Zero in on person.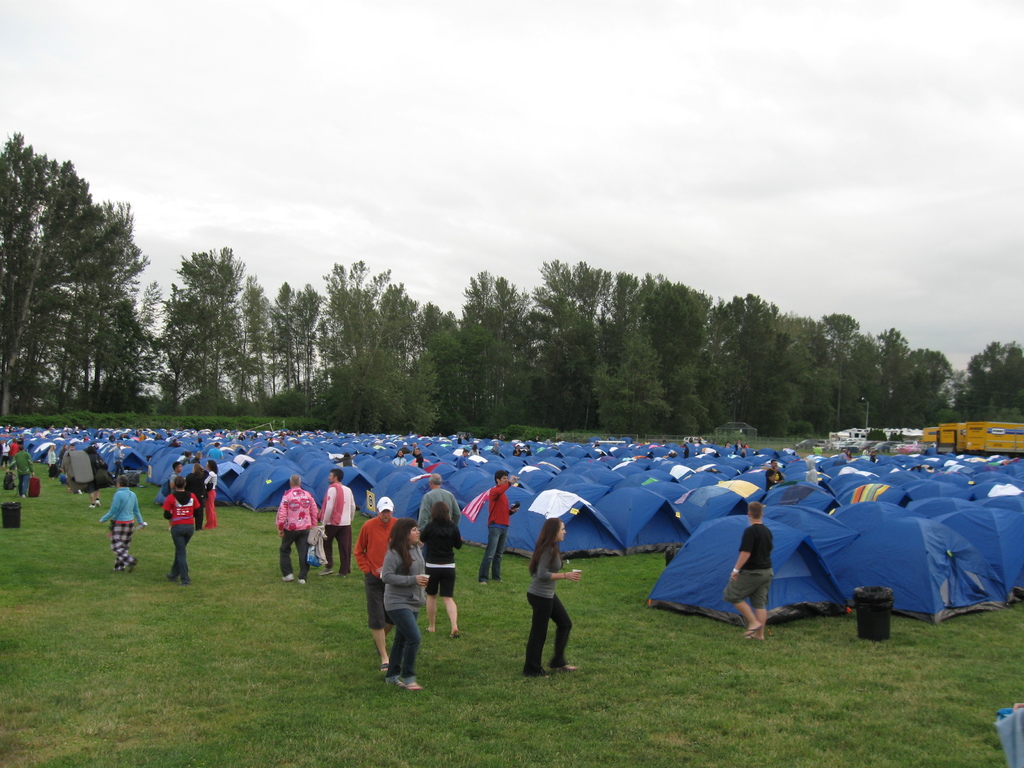
Zeroed in: crop(725, 502, 774, 633).
